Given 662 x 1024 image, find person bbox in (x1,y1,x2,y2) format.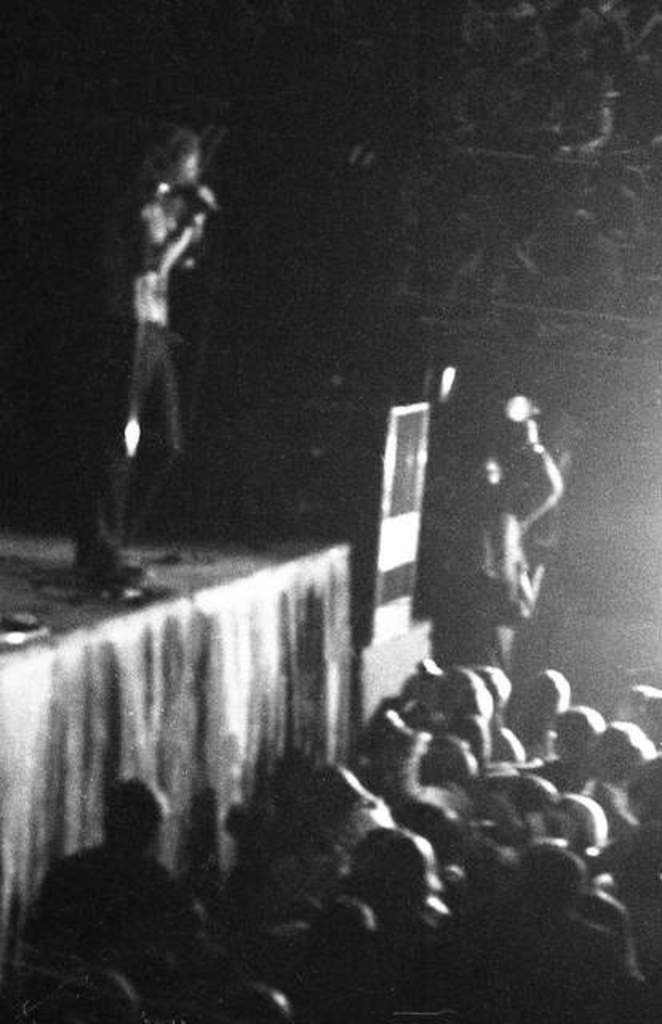
(101,126,224,589).
